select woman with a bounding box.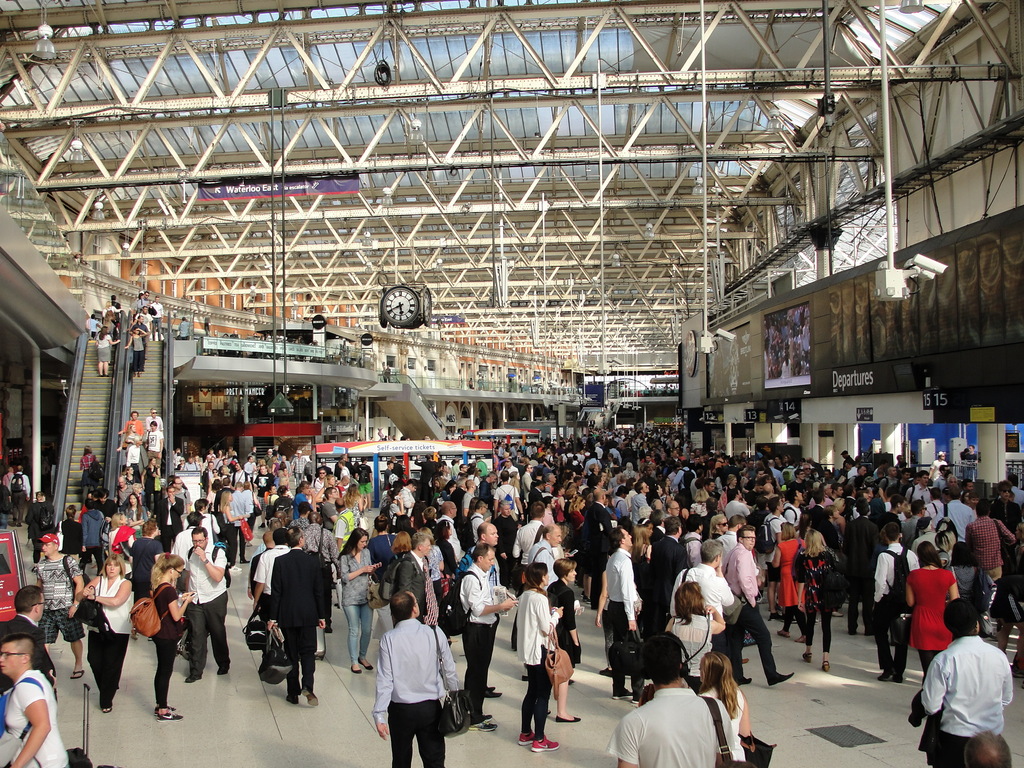
bbox(697, 652, 753, 762).
